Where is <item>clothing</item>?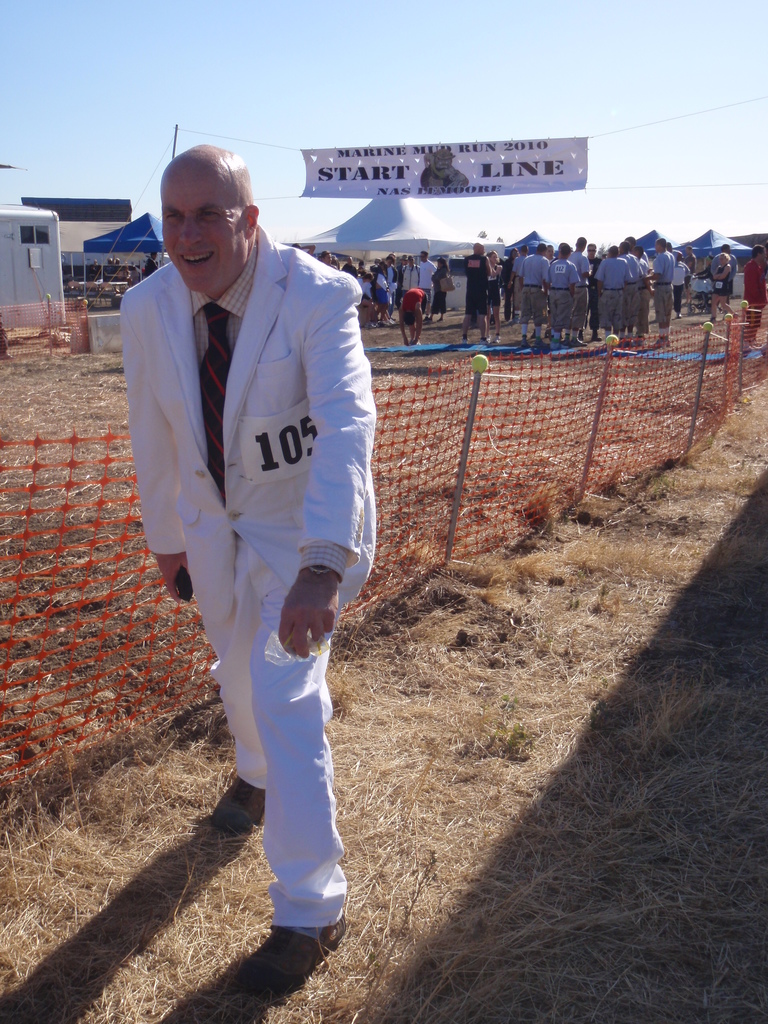
detection(697, 262, 712, 287).
